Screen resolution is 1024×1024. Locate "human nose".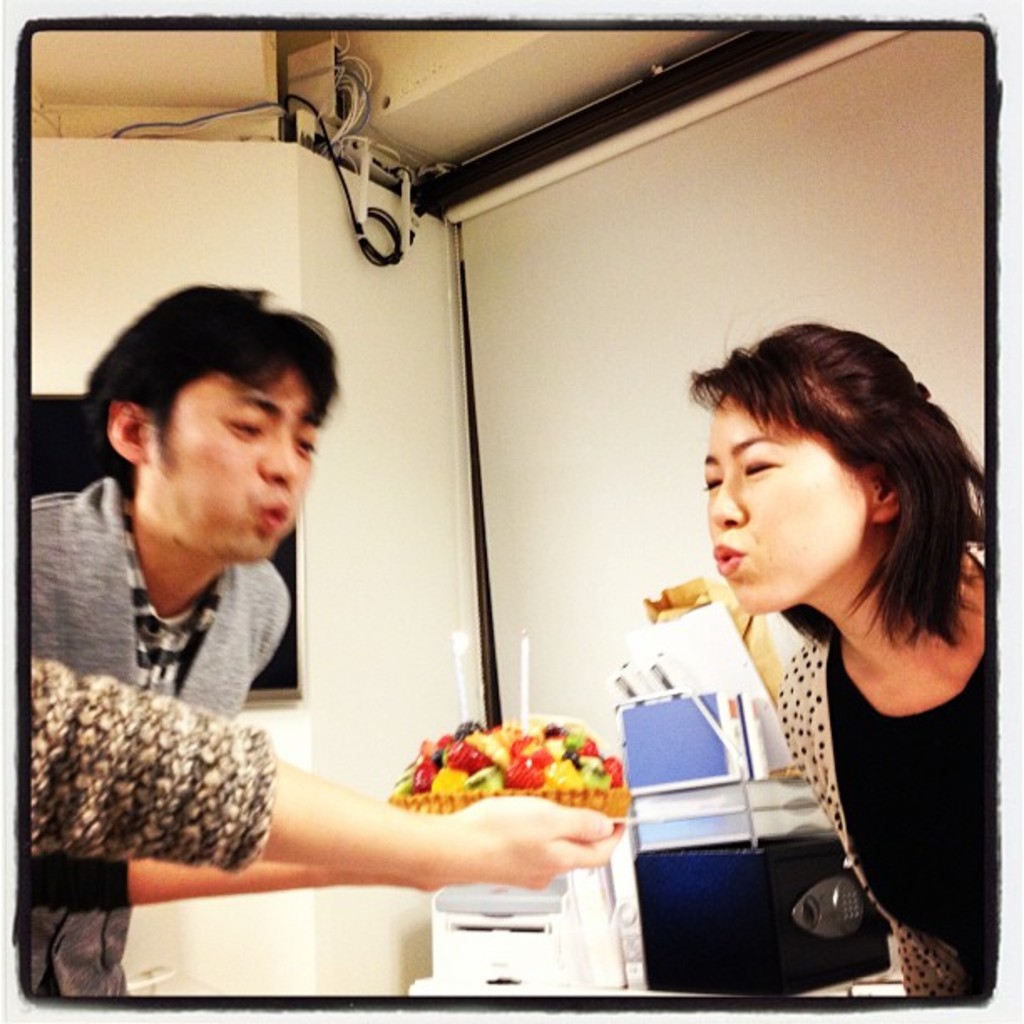
[713,468,748,524].
